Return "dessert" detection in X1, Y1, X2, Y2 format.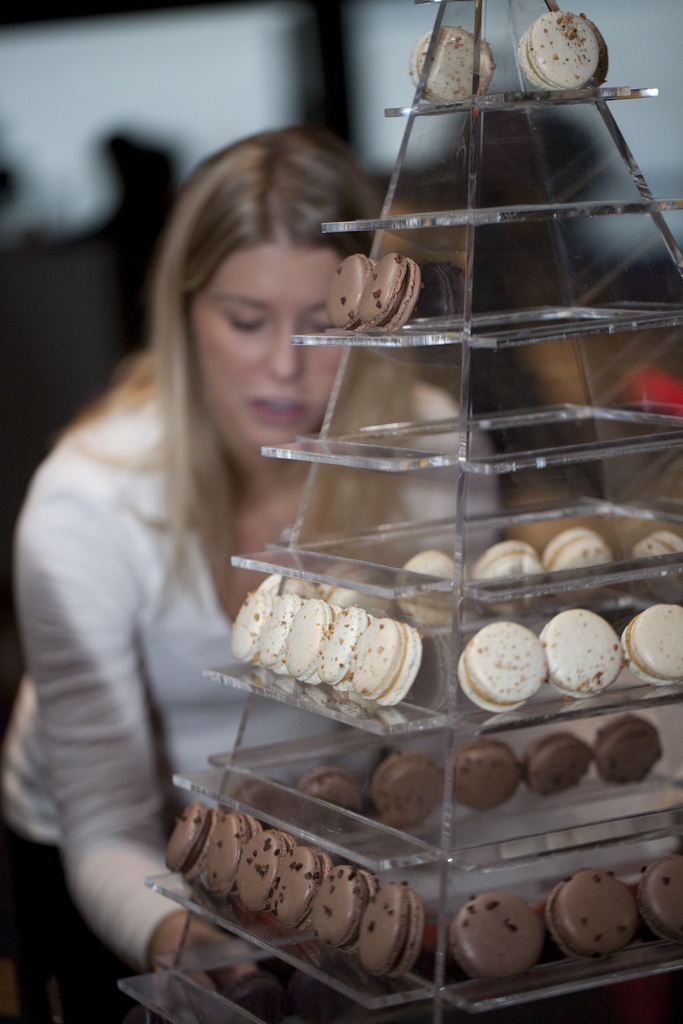
464, 884, 540, 973.
